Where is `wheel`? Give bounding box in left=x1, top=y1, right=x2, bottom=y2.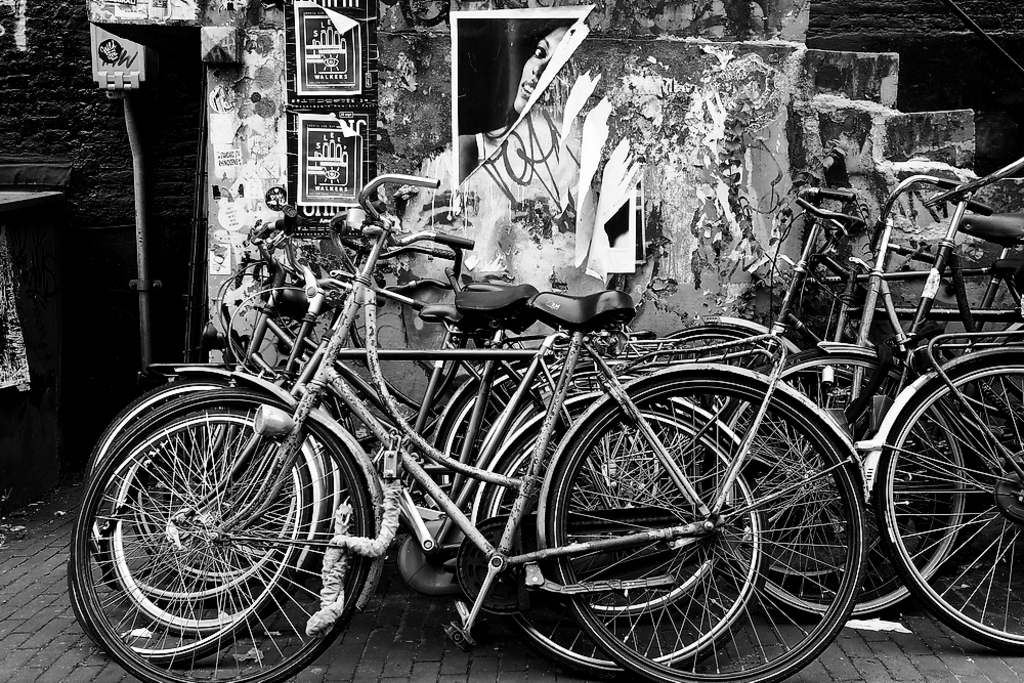
left=67, top=382, right=356, bottom=658.
